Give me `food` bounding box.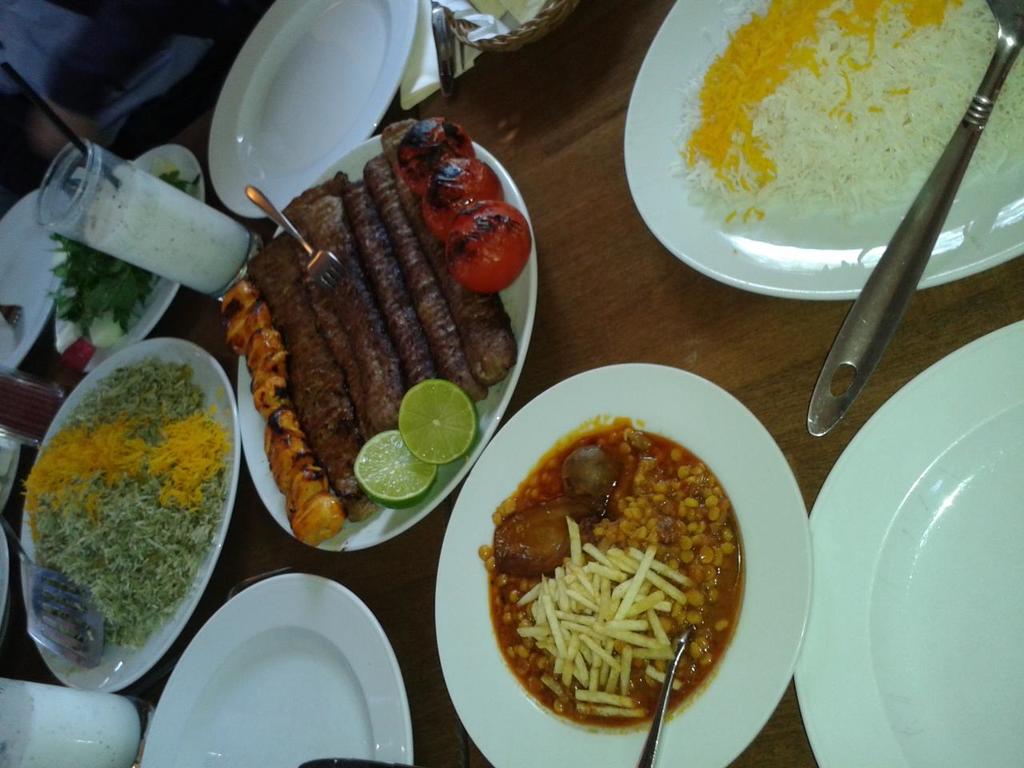
<box>18,358,234,682</box>.
